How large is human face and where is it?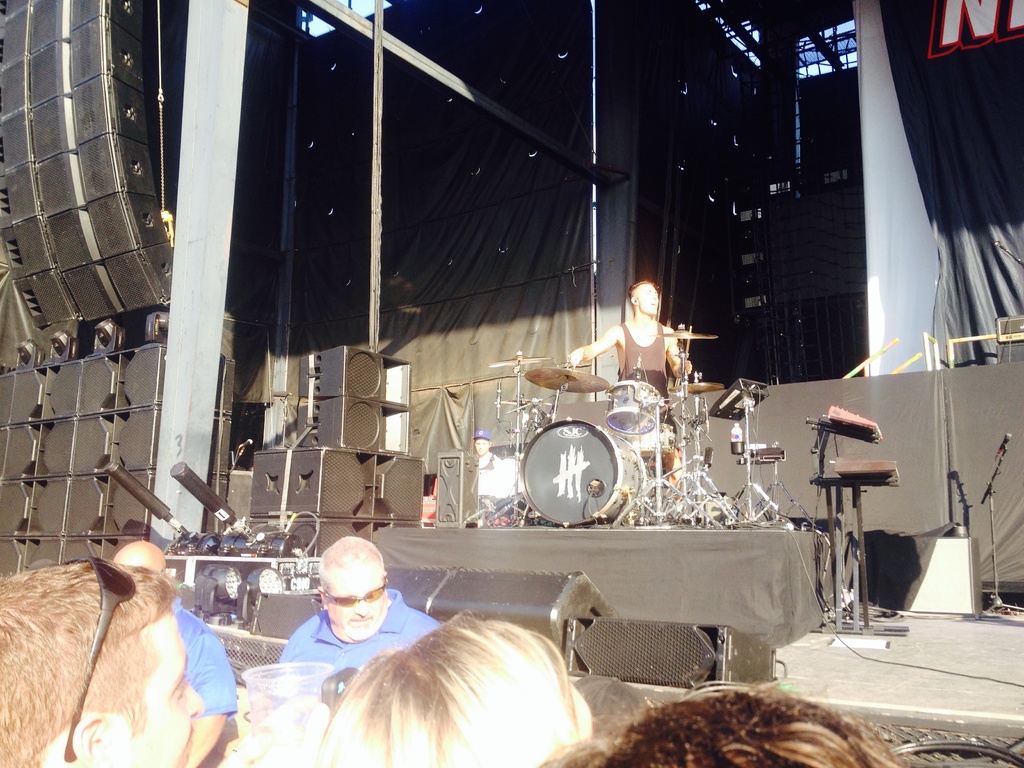
Bounding box: region(319, 561, 387, 641).
